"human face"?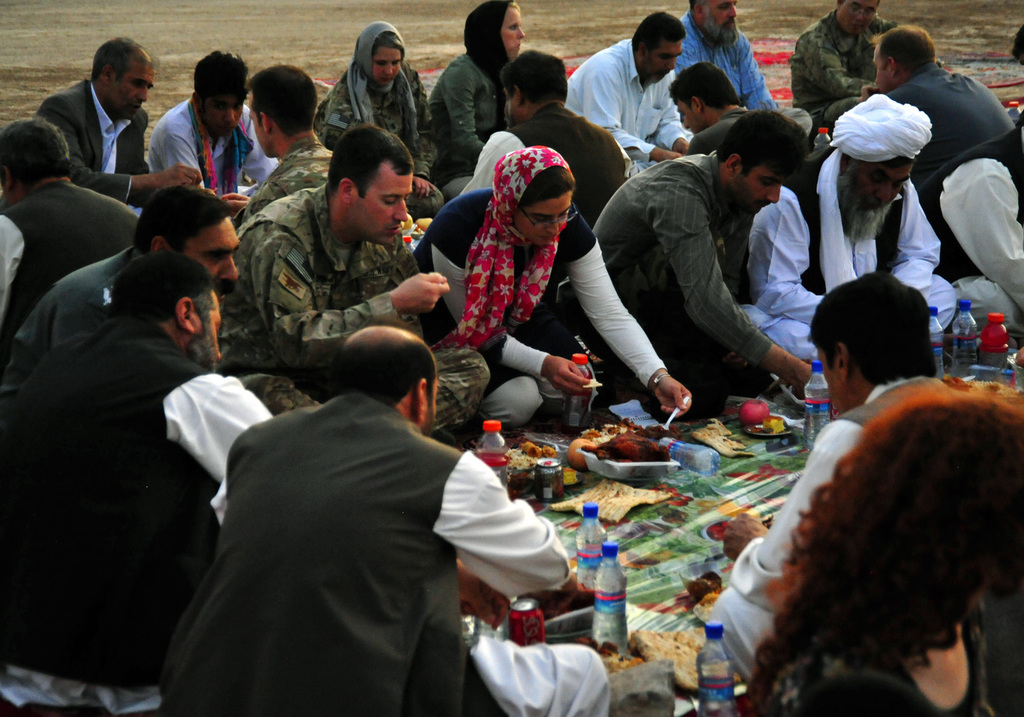
808/339/859/412
